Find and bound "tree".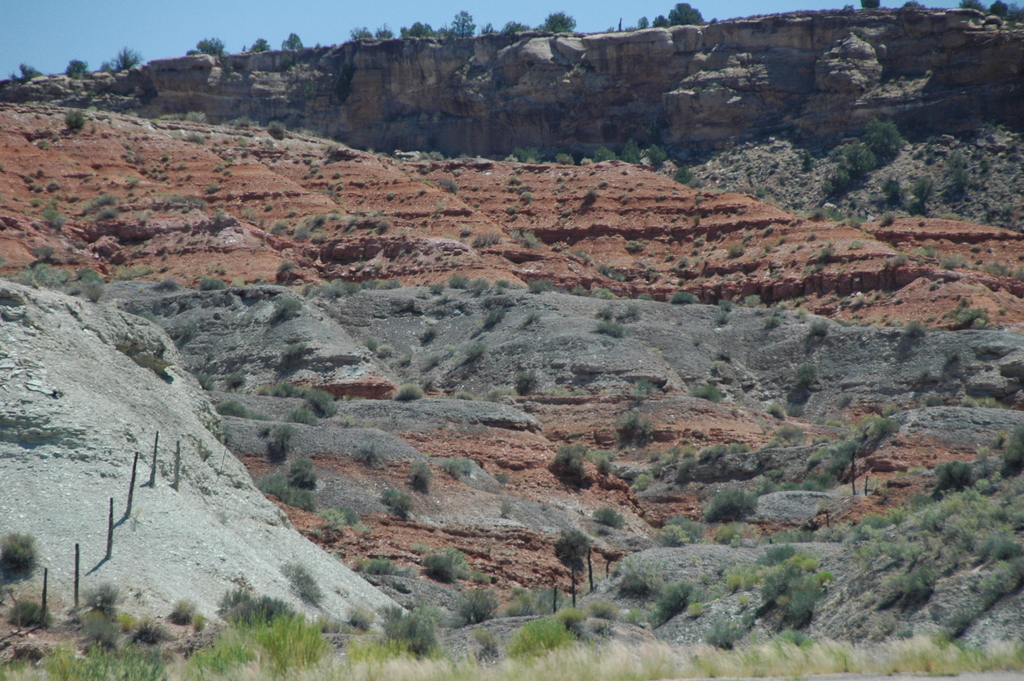
Bound: [left=552, top=527, right=597, bottom=612].
